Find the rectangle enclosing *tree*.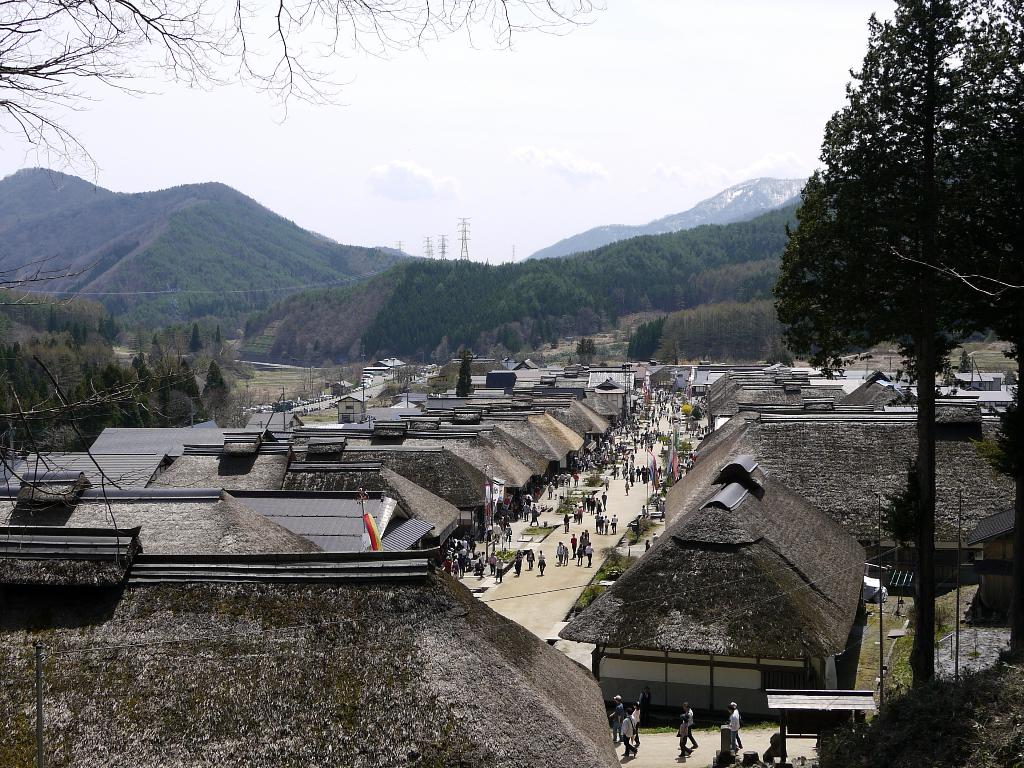
<region>204, 358, 231, 427</region>.
